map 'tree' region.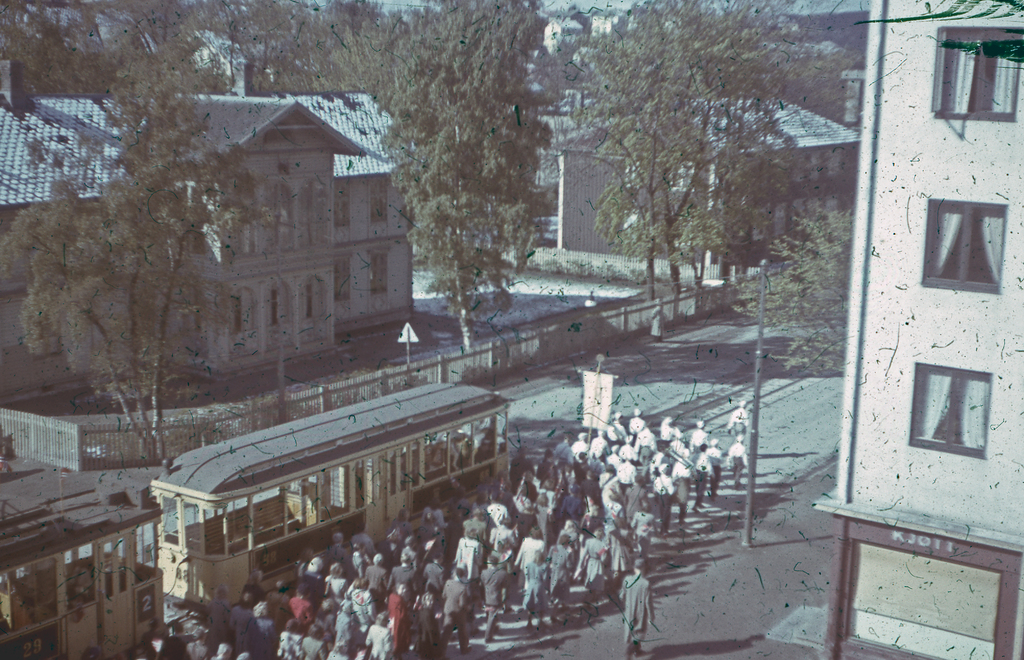
Mapped to [744,213,858,401].
